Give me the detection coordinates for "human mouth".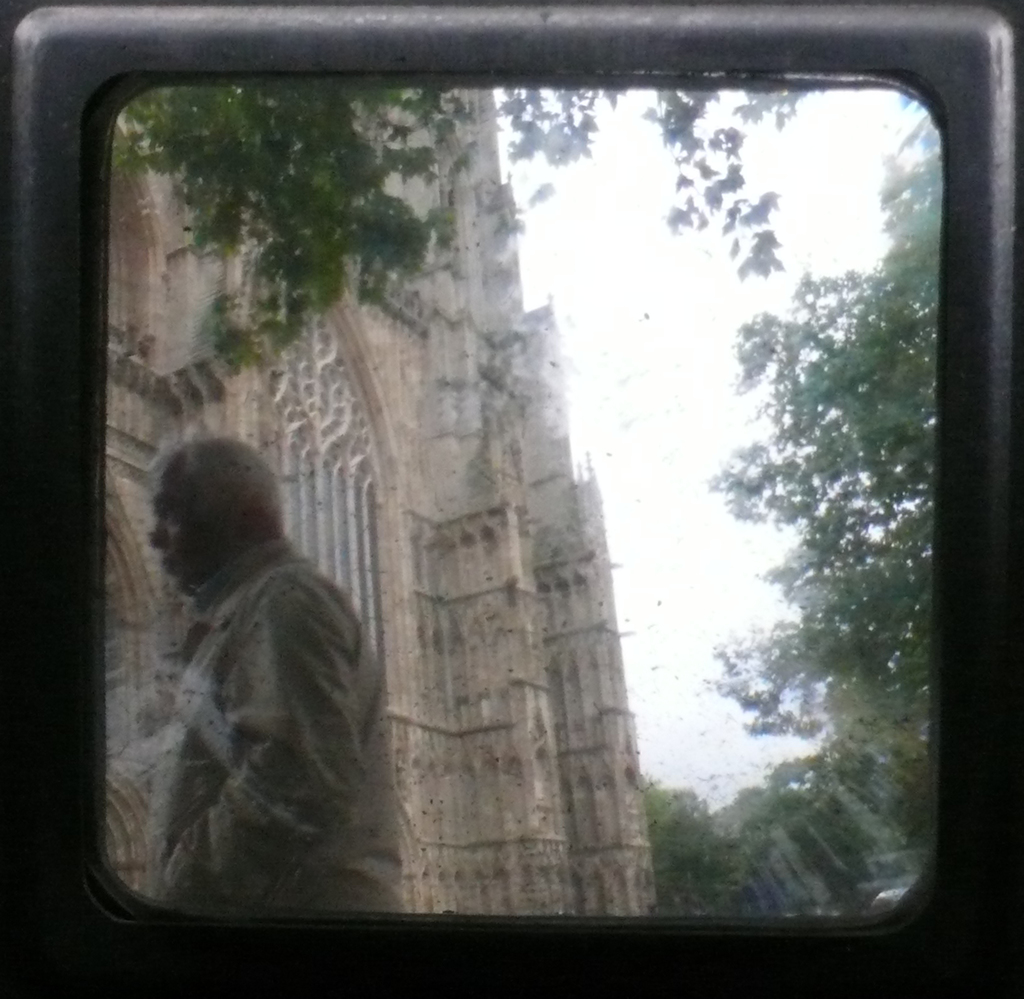
BBox(160, 559, 173, 571).
